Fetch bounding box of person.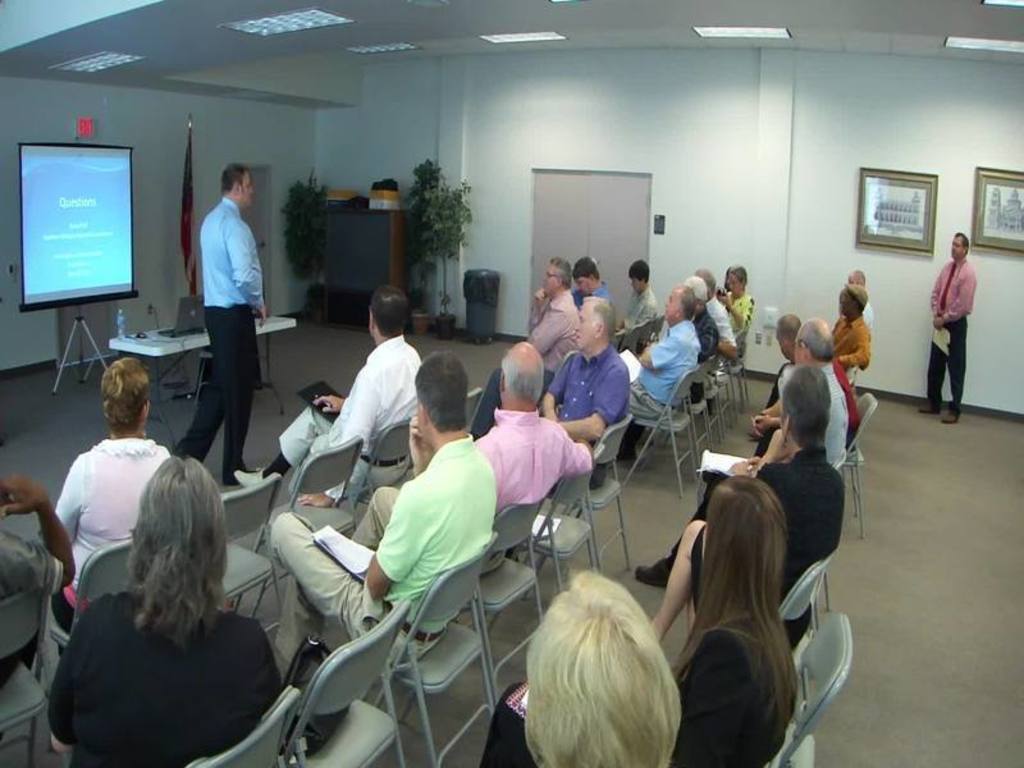
Bbox: <region>832, 282, 870, 369</region>.
